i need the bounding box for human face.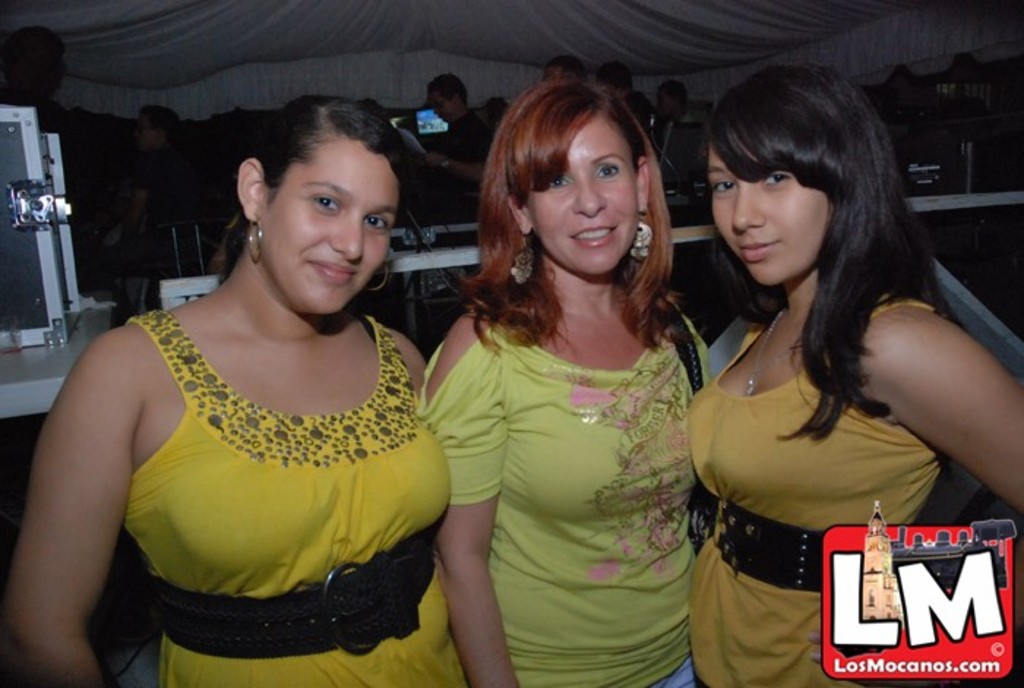
Here it is: 135 116 158 149.
